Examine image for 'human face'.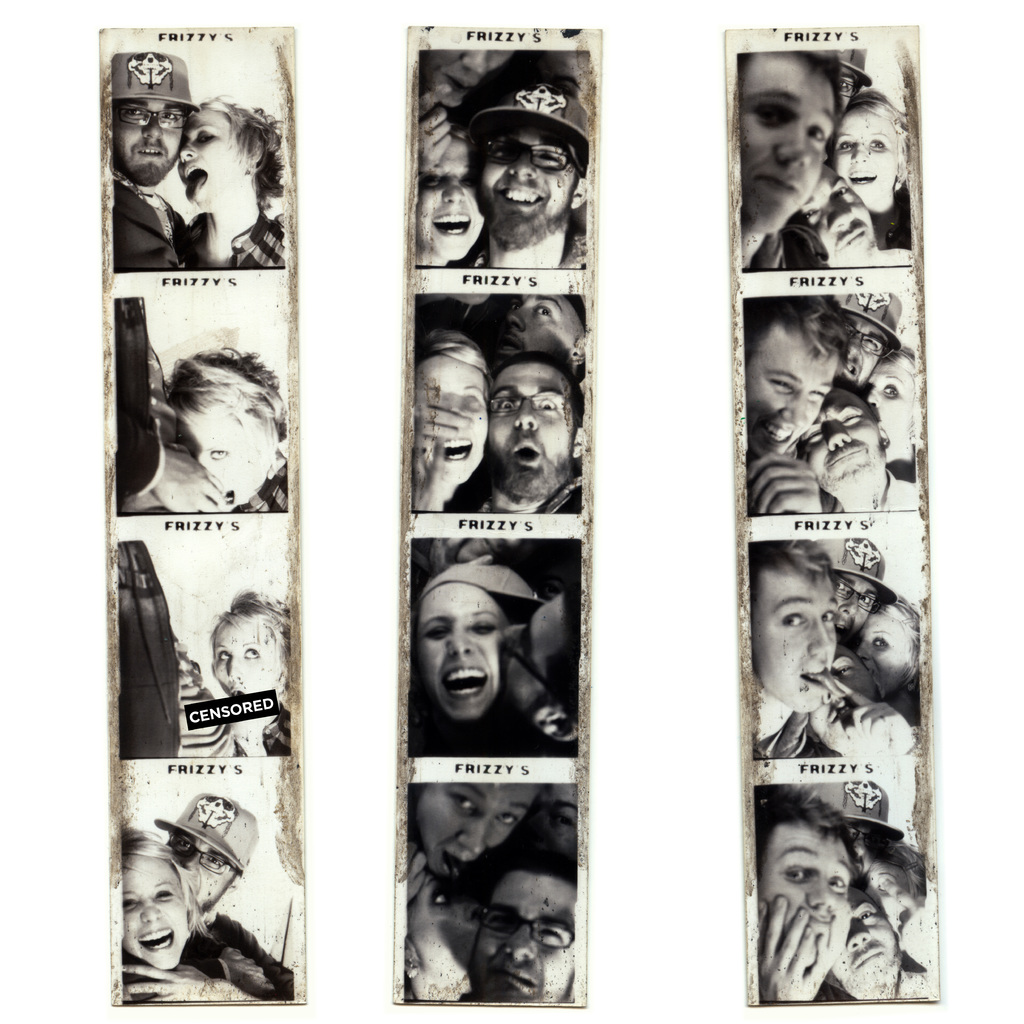
Examination result: x1=476 y1=120 x2=576 y2=245.
